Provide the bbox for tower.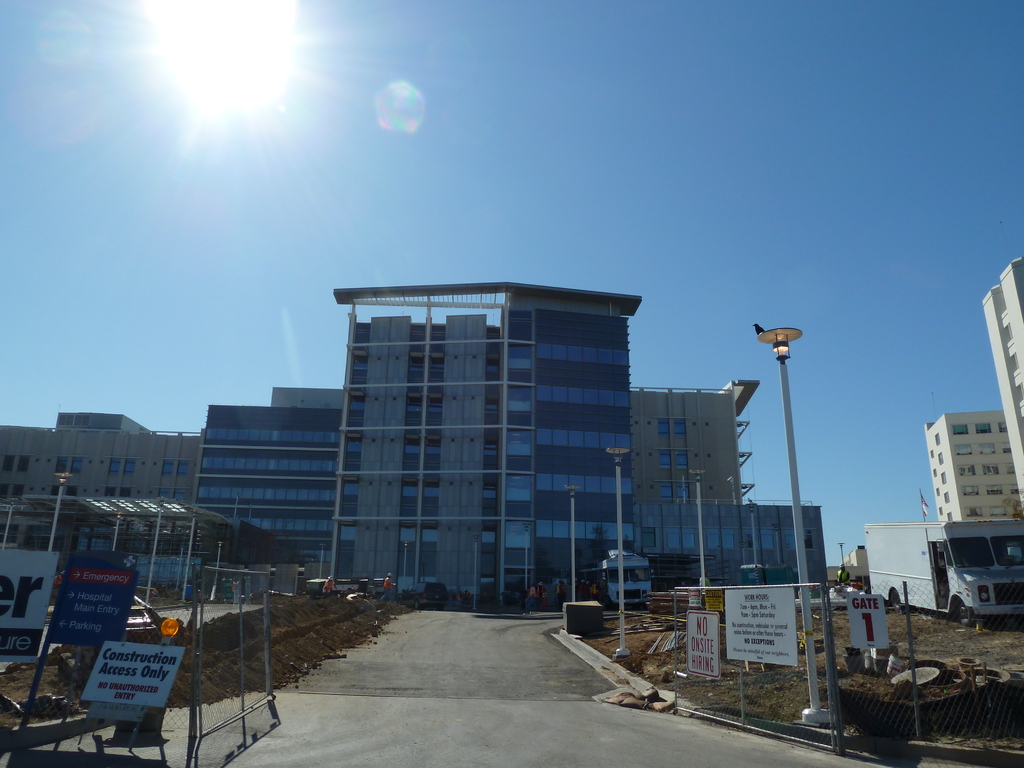
(324, 269, 659, 577).
